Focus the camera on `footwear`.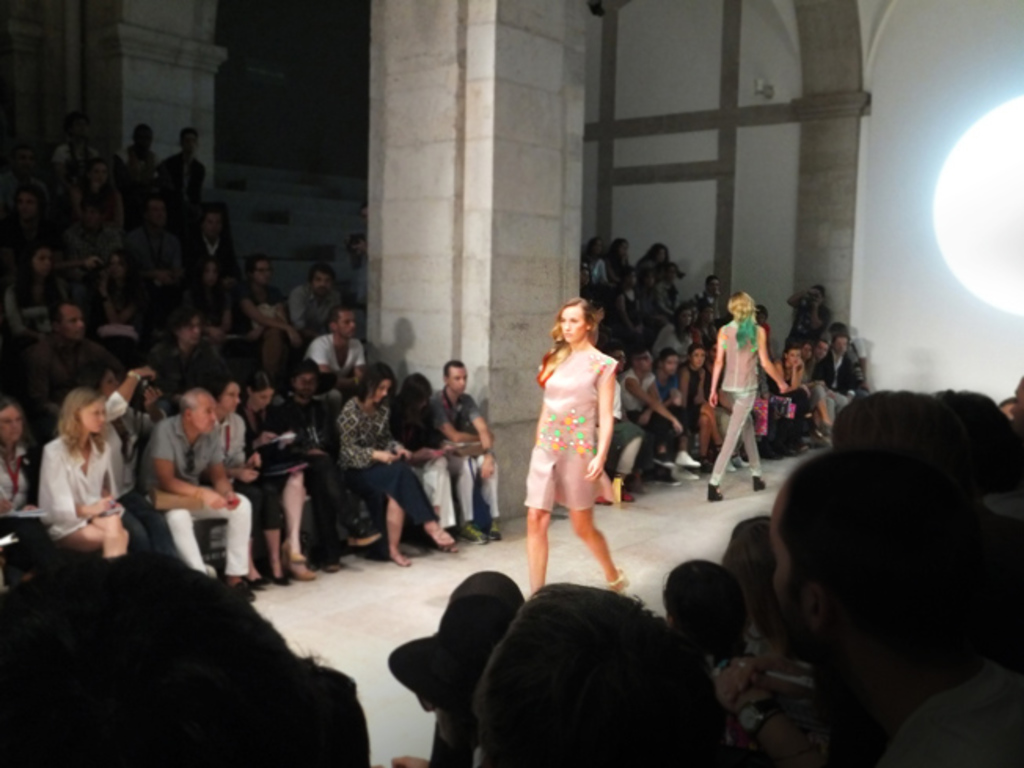
Focus region: 605,565,630,597.
